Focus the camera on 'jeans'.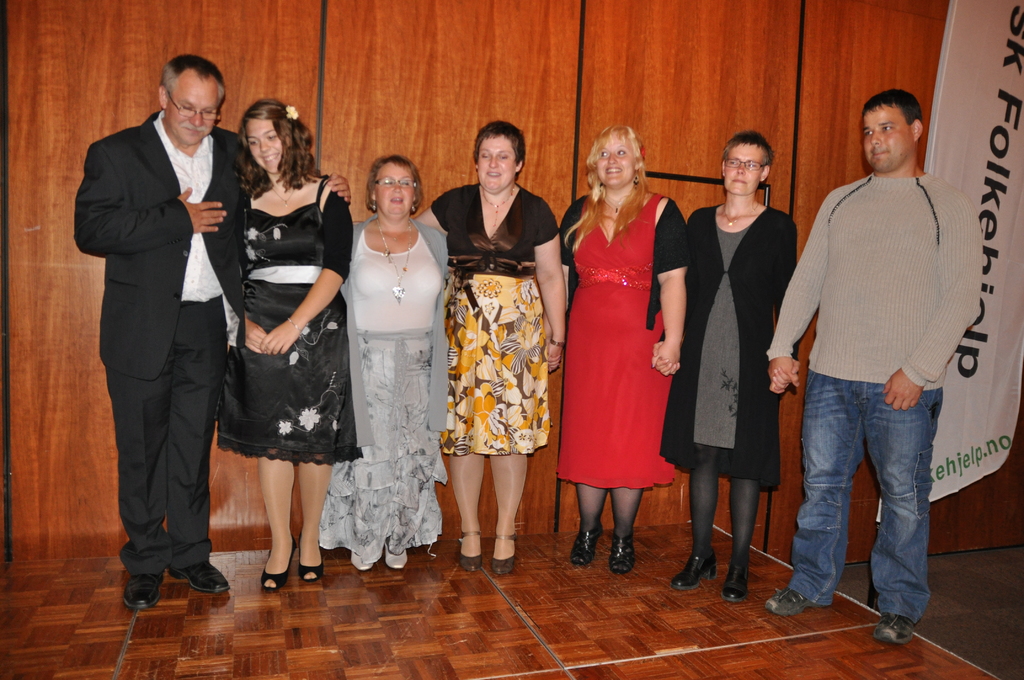
Focus region: detection(797, 348, 943, 640).
